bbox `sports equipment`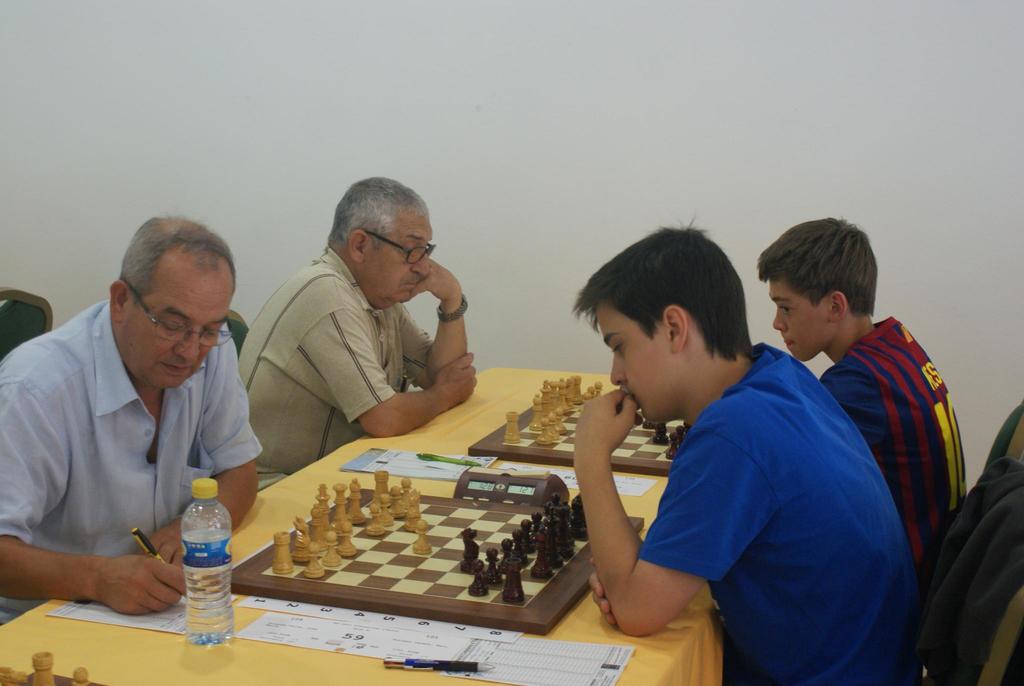
(229, 470, 646, 635)
